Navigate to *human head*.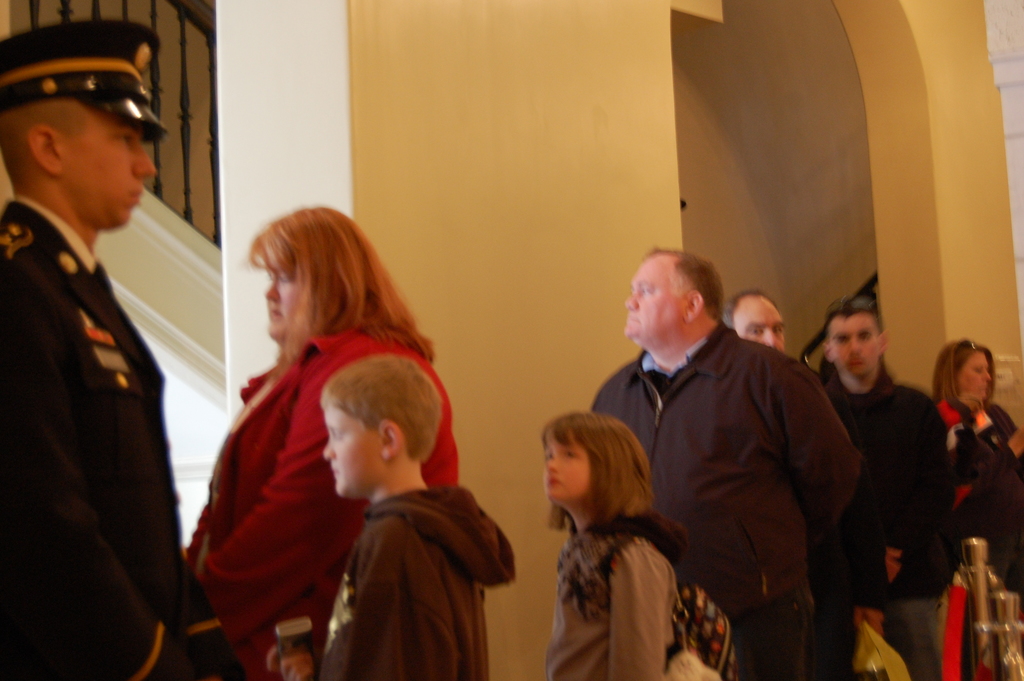
Navigation target: bbox=[323, 353, 446, 503].
